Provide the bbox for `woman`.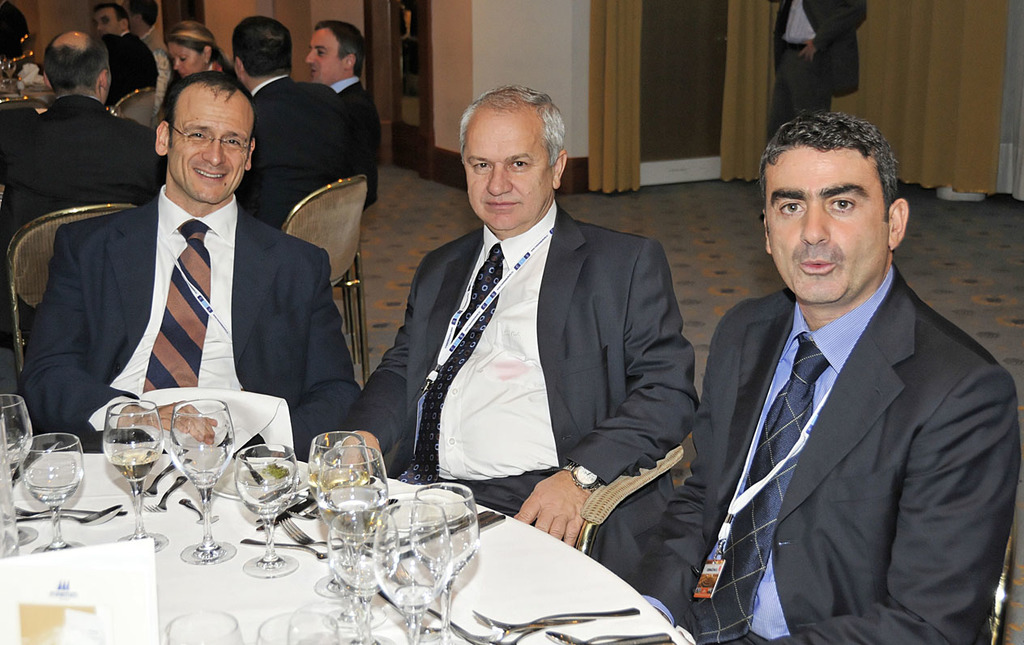
rect(170, 23, 237, 78).
